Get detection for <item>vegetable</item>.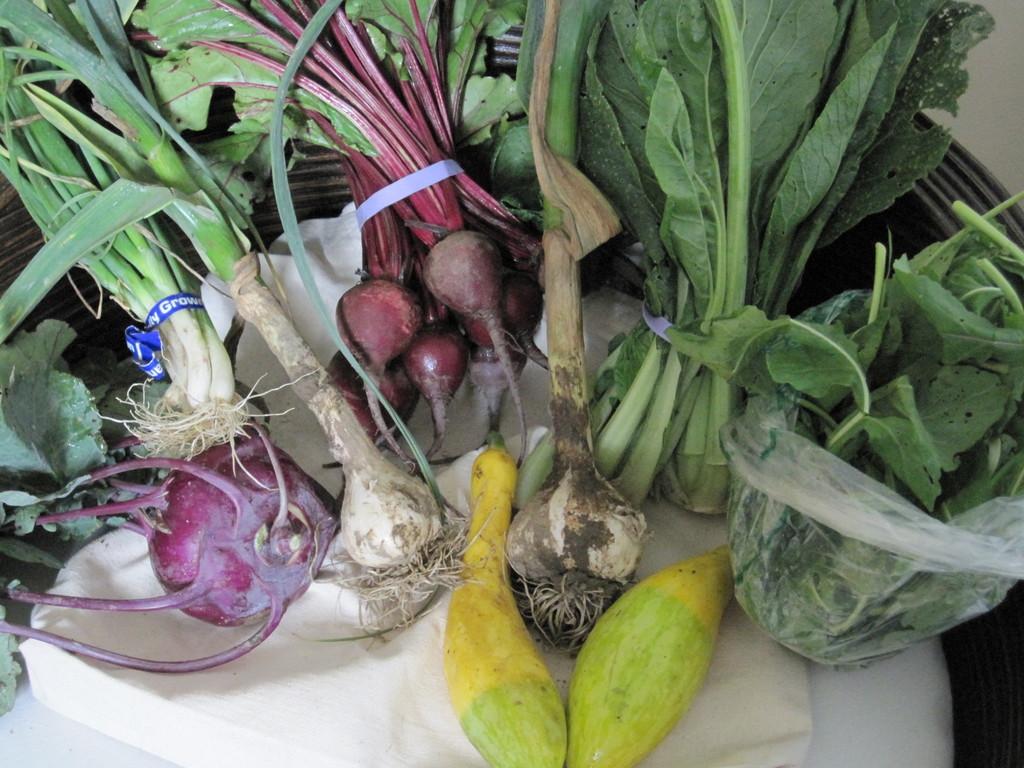
Detection: [left=444, top=431, right=570, bottom=767].
